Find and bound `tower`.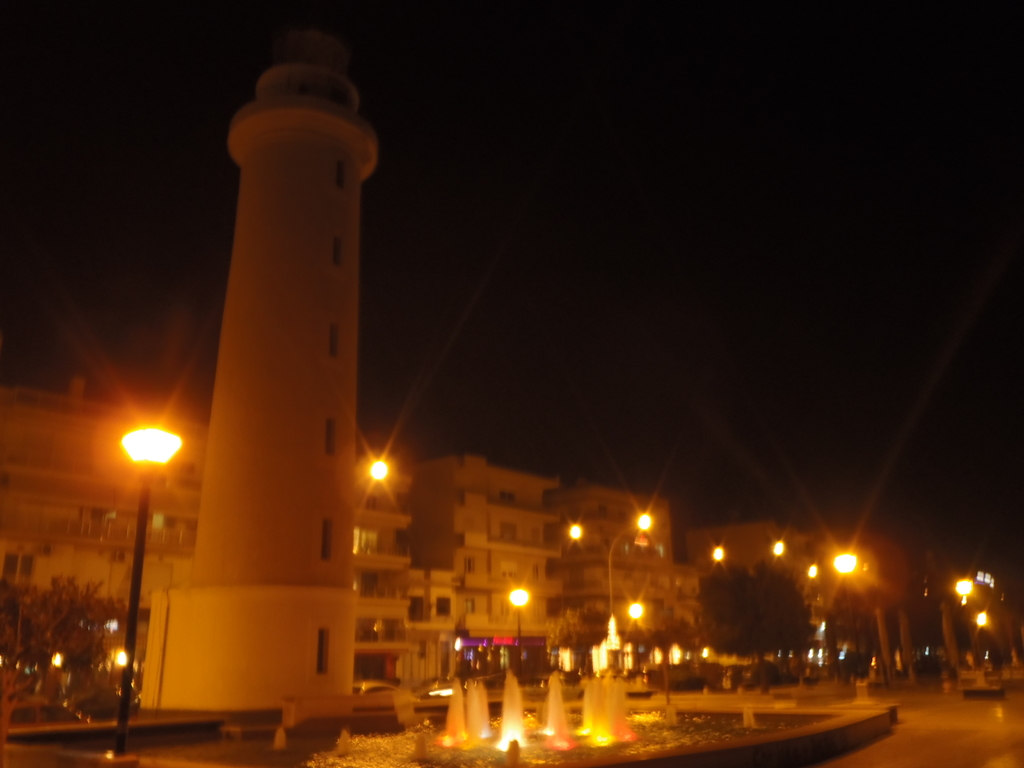
Bound: bbox=(141, 23, 381, 710).
